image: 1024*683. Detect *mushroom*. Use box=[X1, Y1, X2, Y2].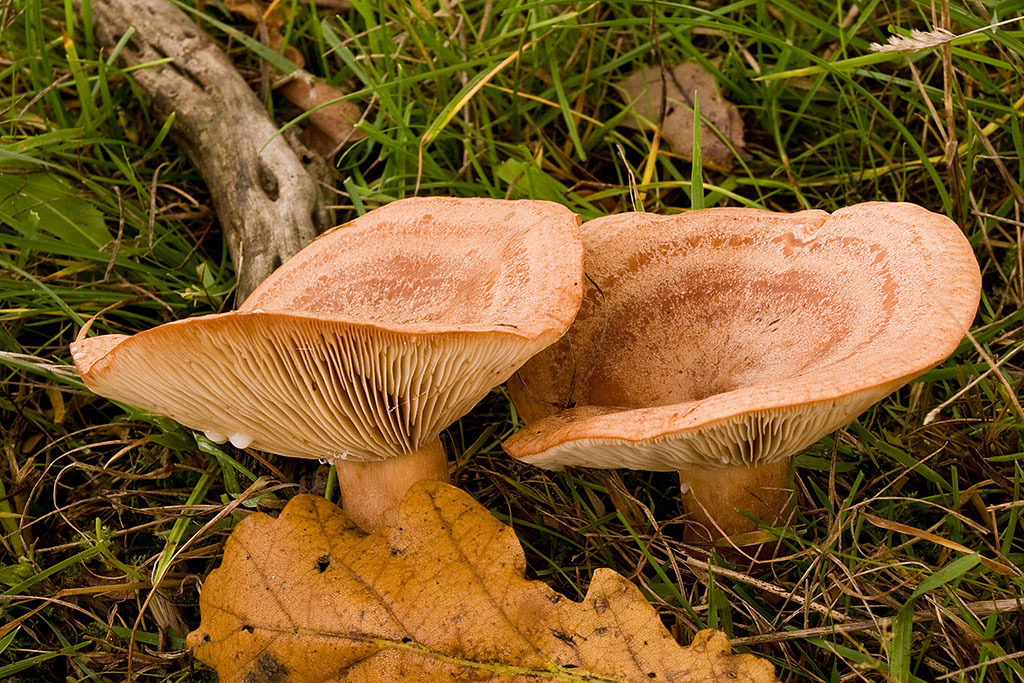
box=[481, 221, 986, 570].
